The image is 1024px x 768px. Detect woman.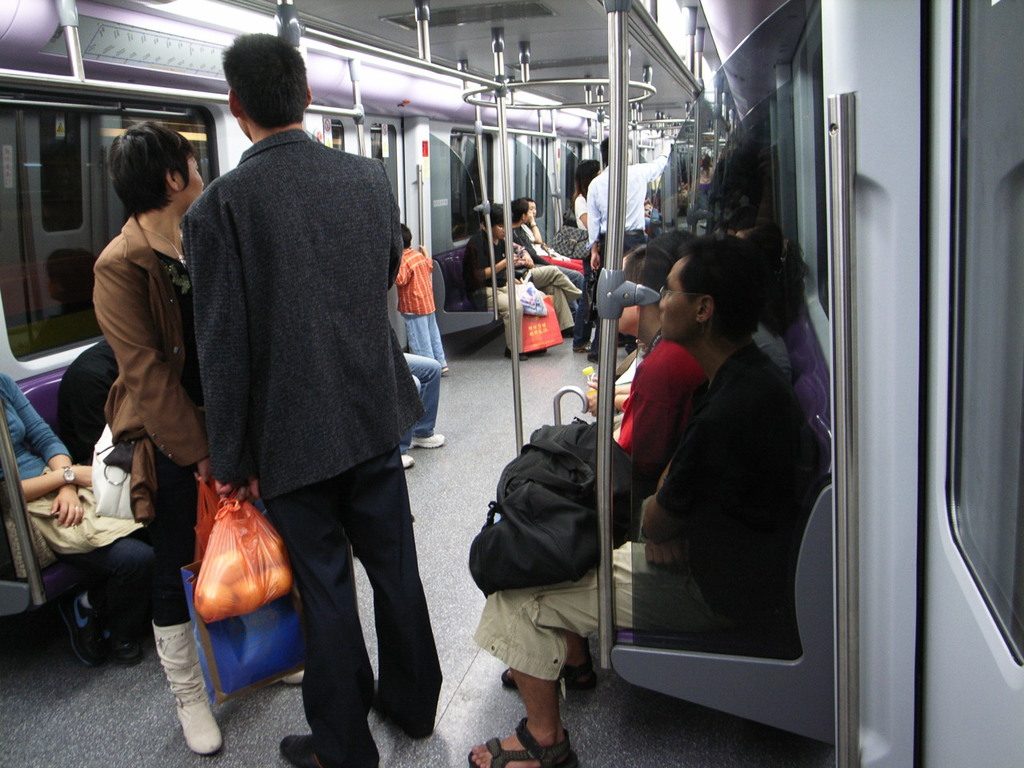
Detection: bbox=(0, 362, 159, 662).
